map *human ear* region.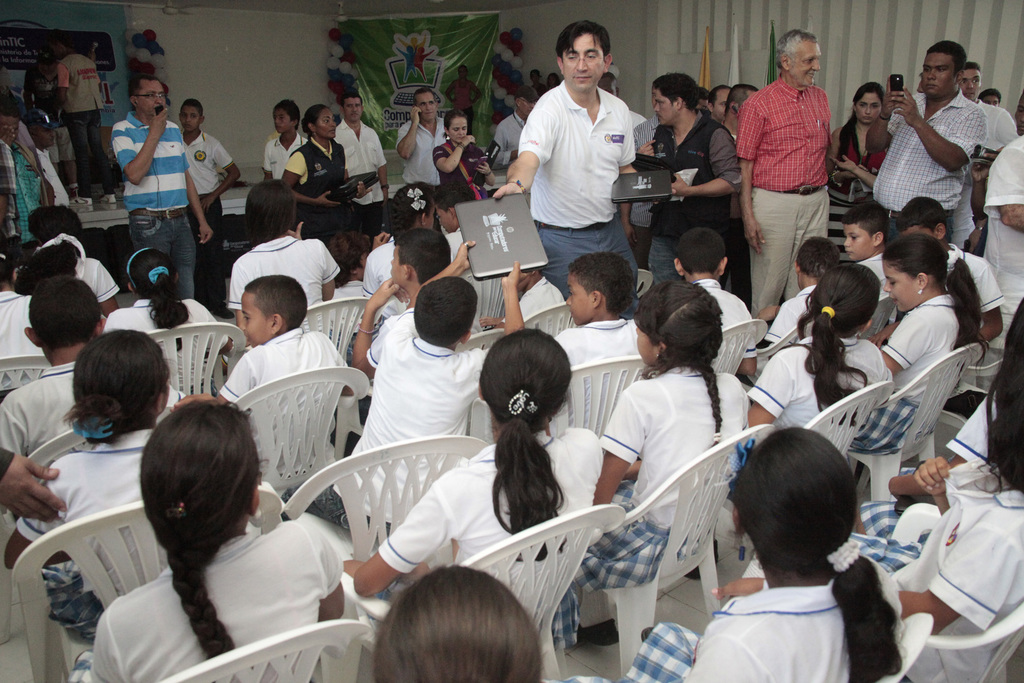
Mapped to [305, 120, 315, 130].
